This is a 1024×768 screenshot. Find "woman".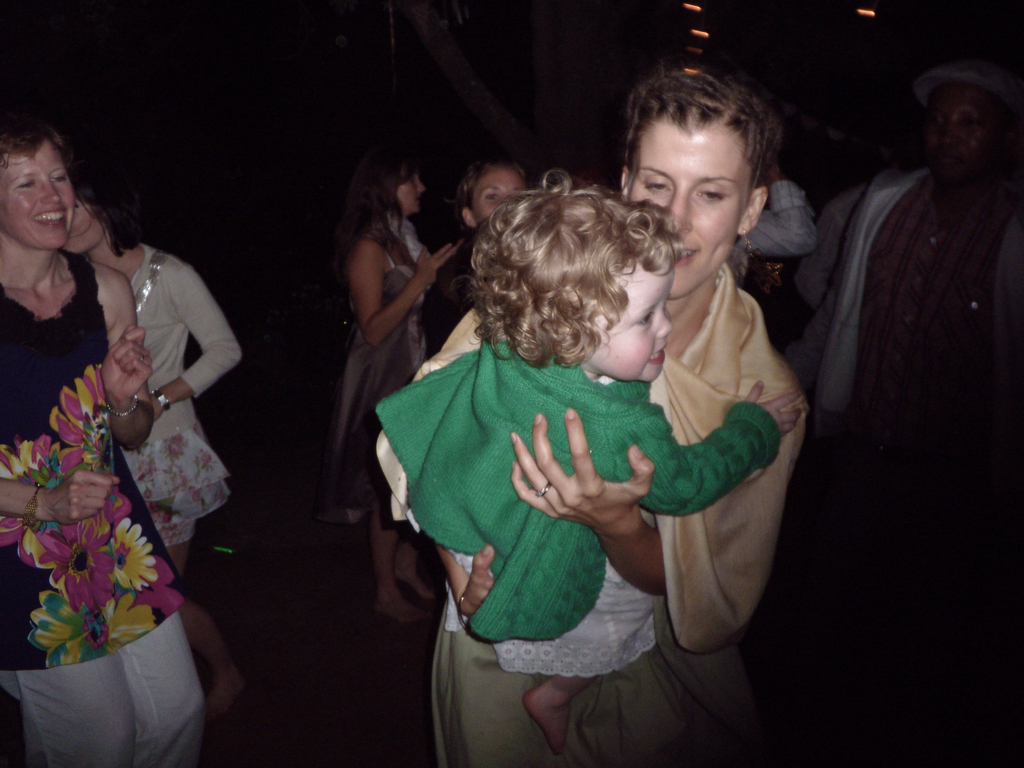
Bounding box: Rect(333, 148, 465, 631).
